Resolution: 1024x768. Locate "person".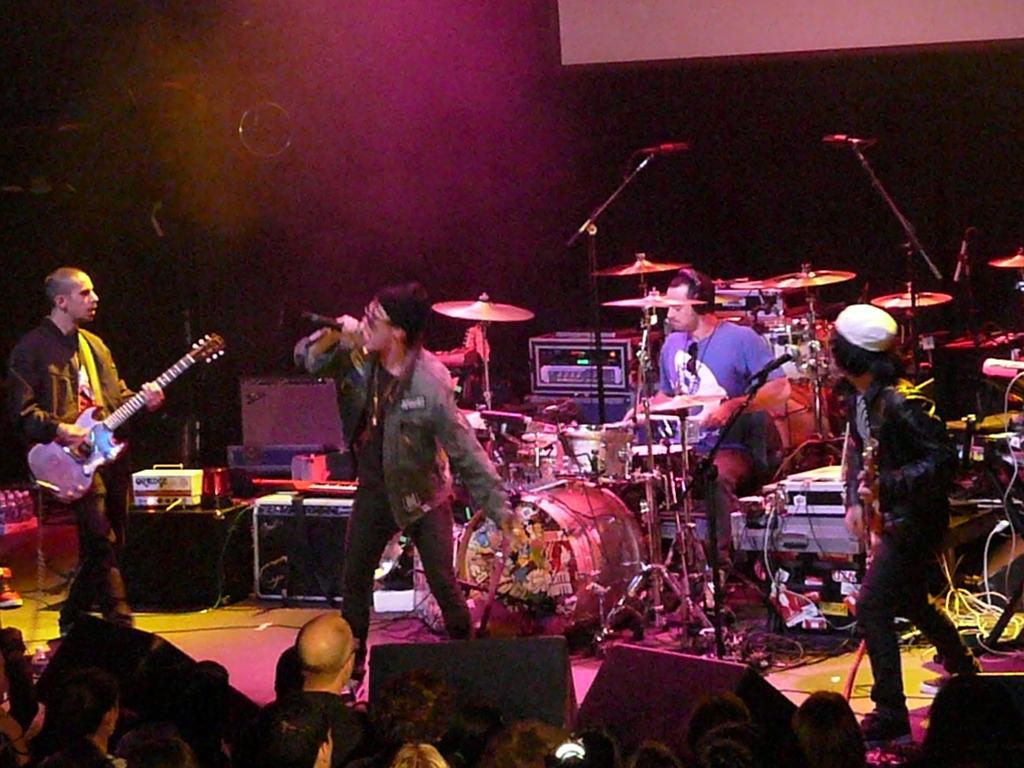
(823,303,979,736).
